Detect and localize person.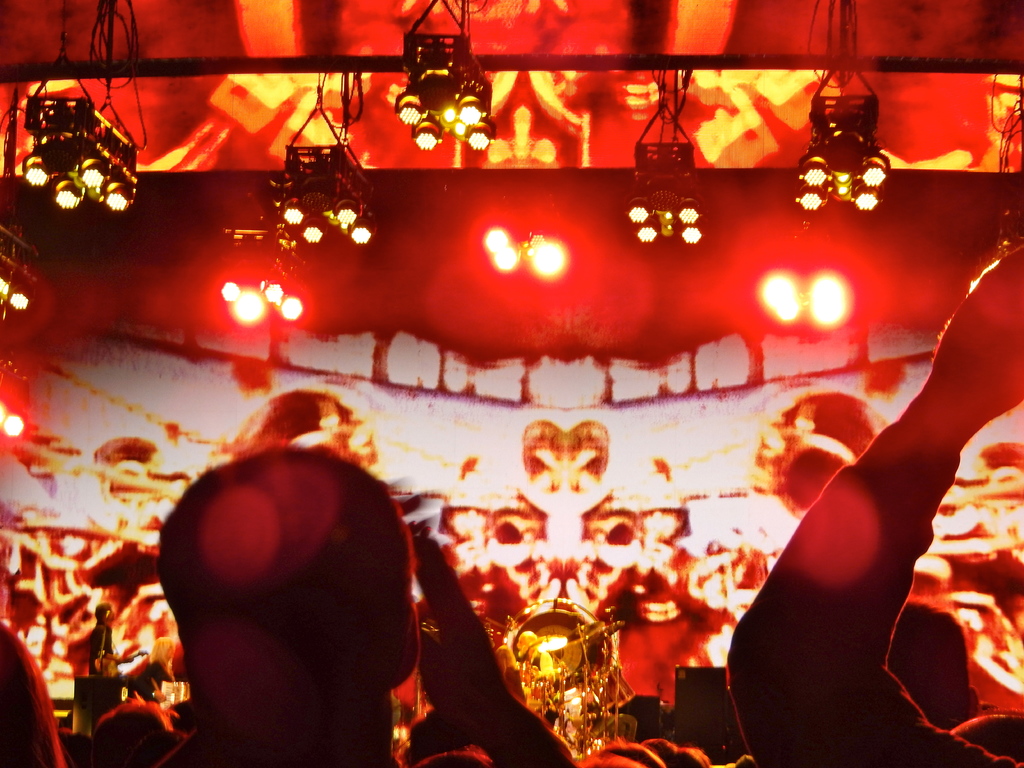
Localized at left=93, top=693, right=175, bottom=767.
